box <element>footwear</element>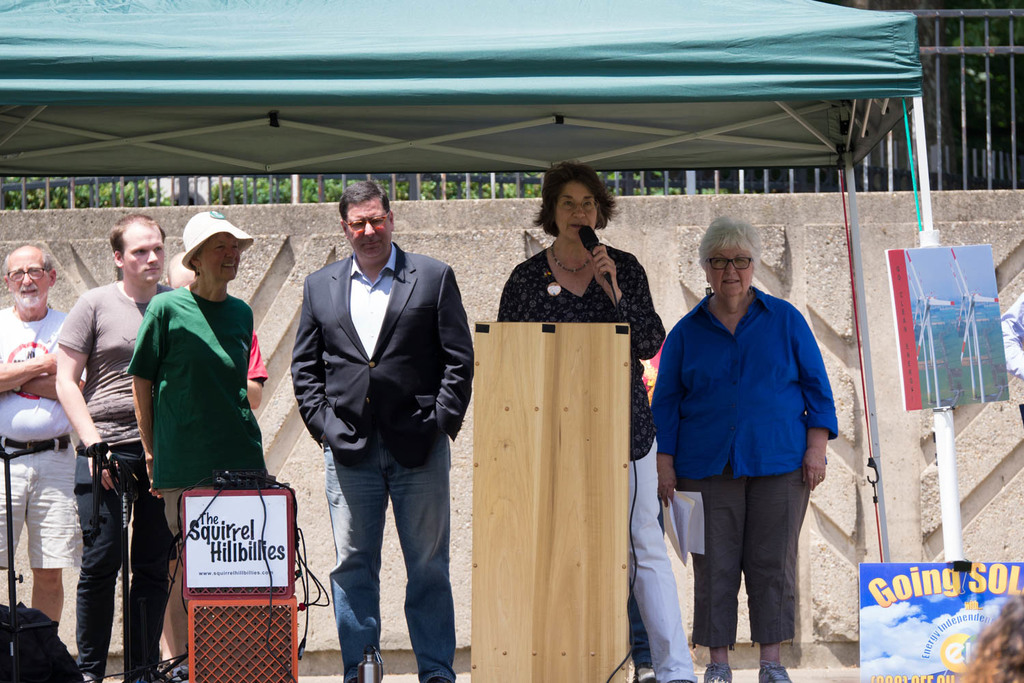
761:653:784:682
